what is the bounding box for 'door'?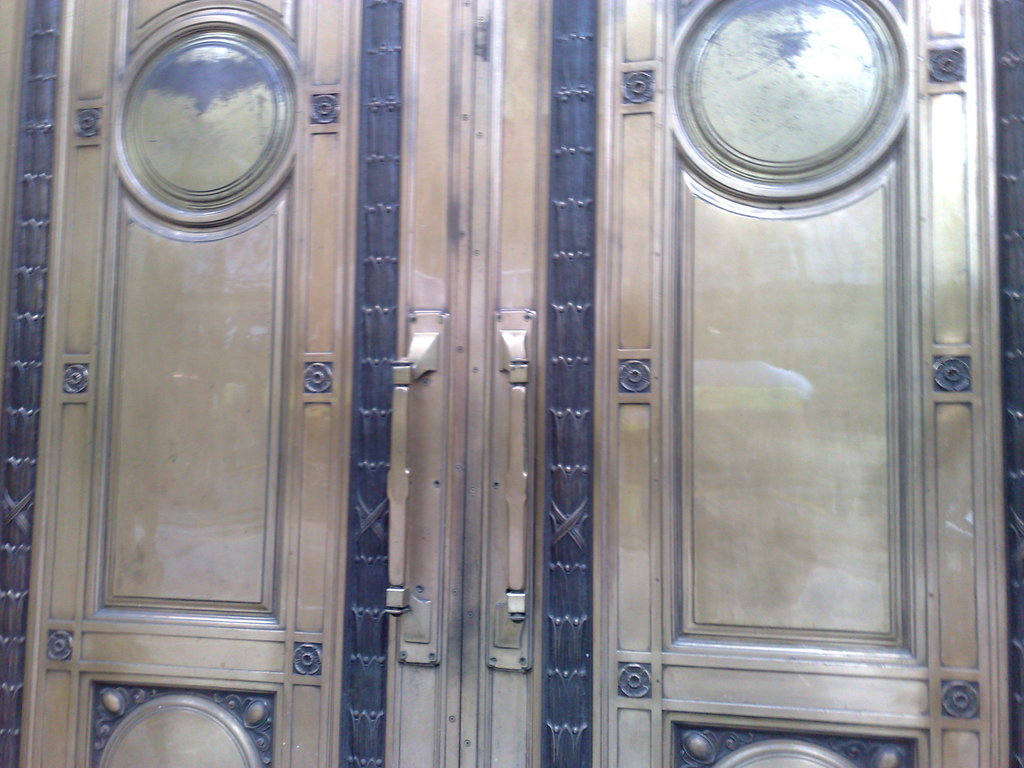
select_region(0, 0, 1023, 767).
